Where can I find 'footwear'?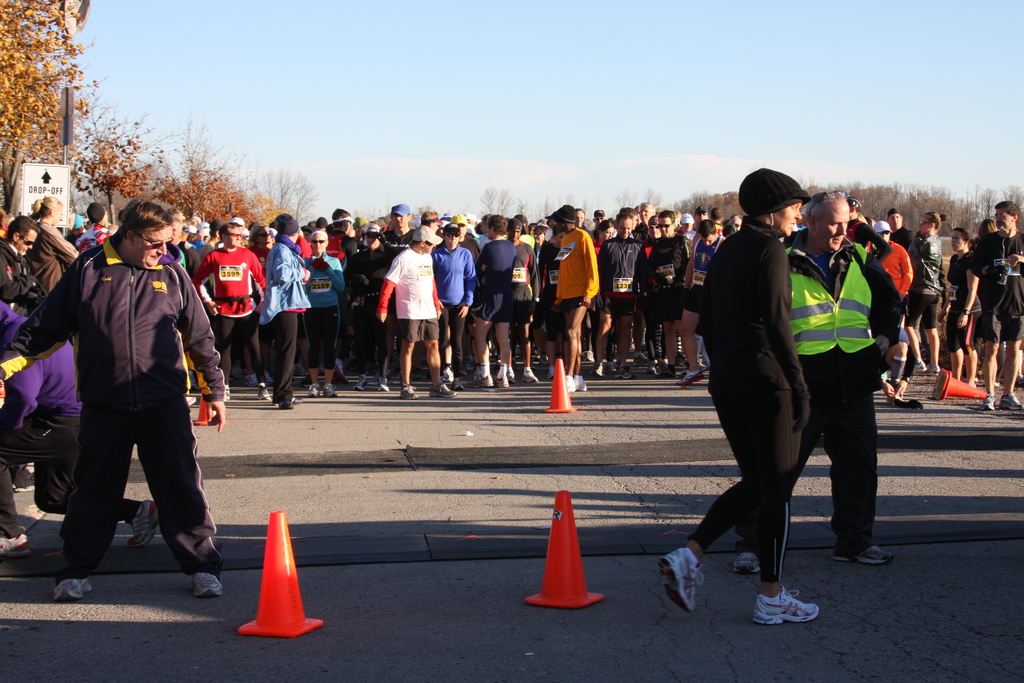
You can find it at (593,362,607,376).
